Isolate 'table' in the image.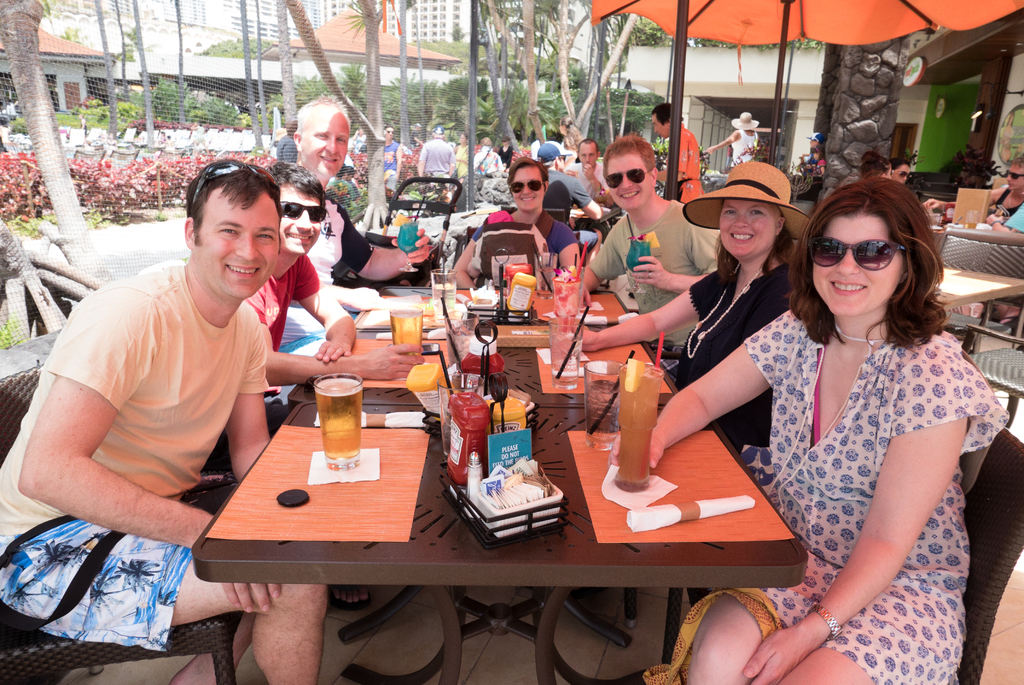
Isolated region: bbox=(929, 265, 1023, 353).
